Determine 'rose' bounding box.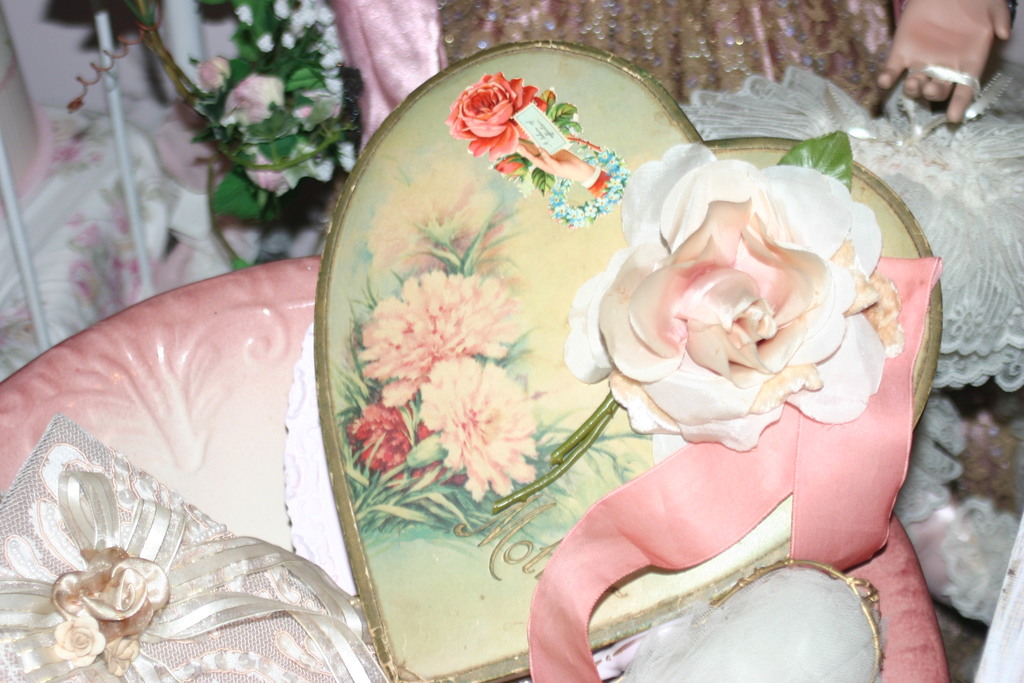
Determined: [220, 73, 280, 124].
